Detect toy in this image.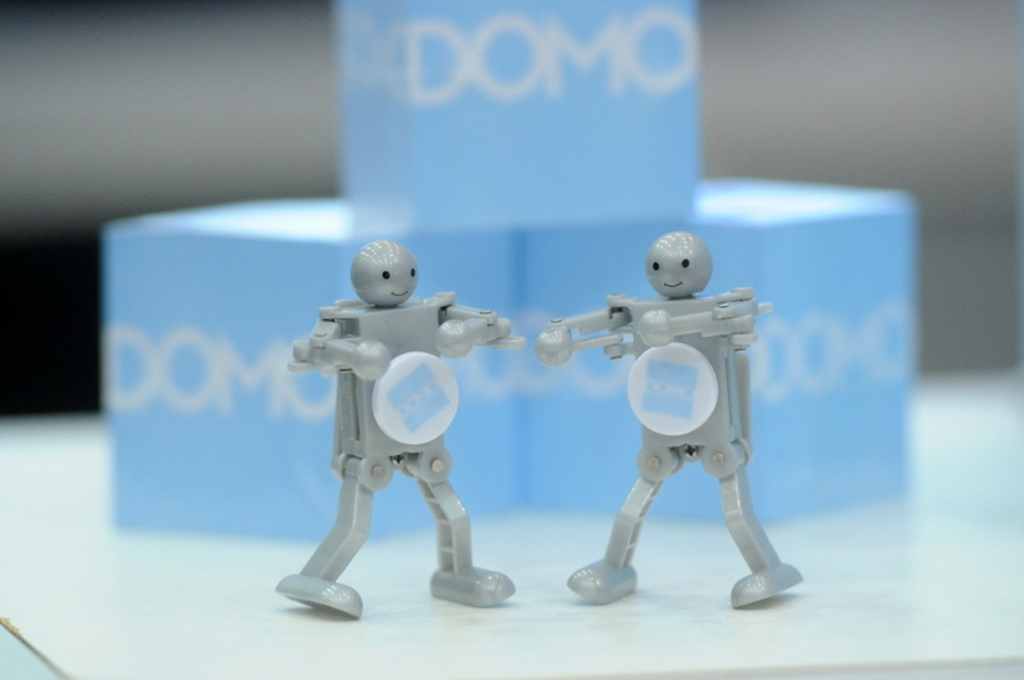
Detection: <box>273,237,525,619</box>.
